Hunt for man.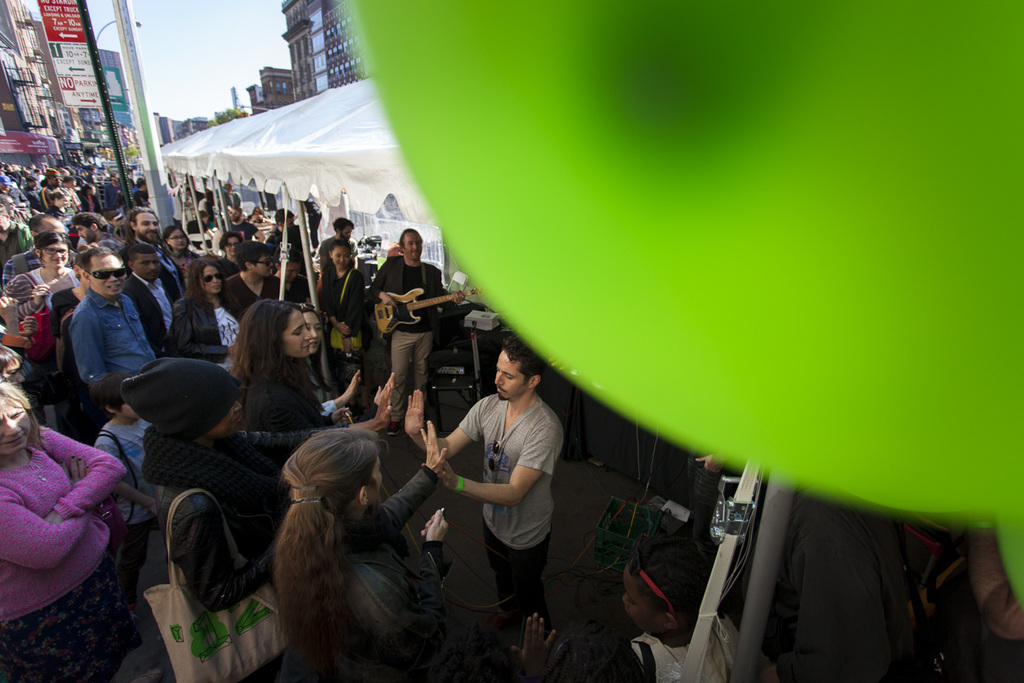
Hunted down at 21 175 45 214.
